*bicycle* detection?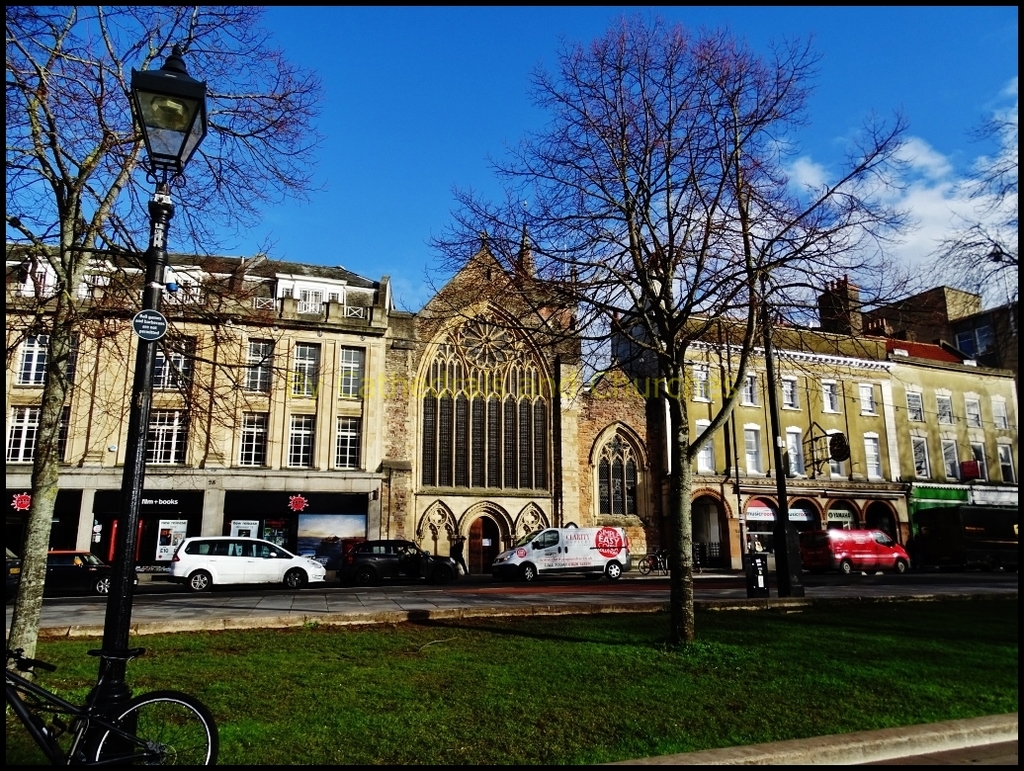
630, 548, 667, 581
